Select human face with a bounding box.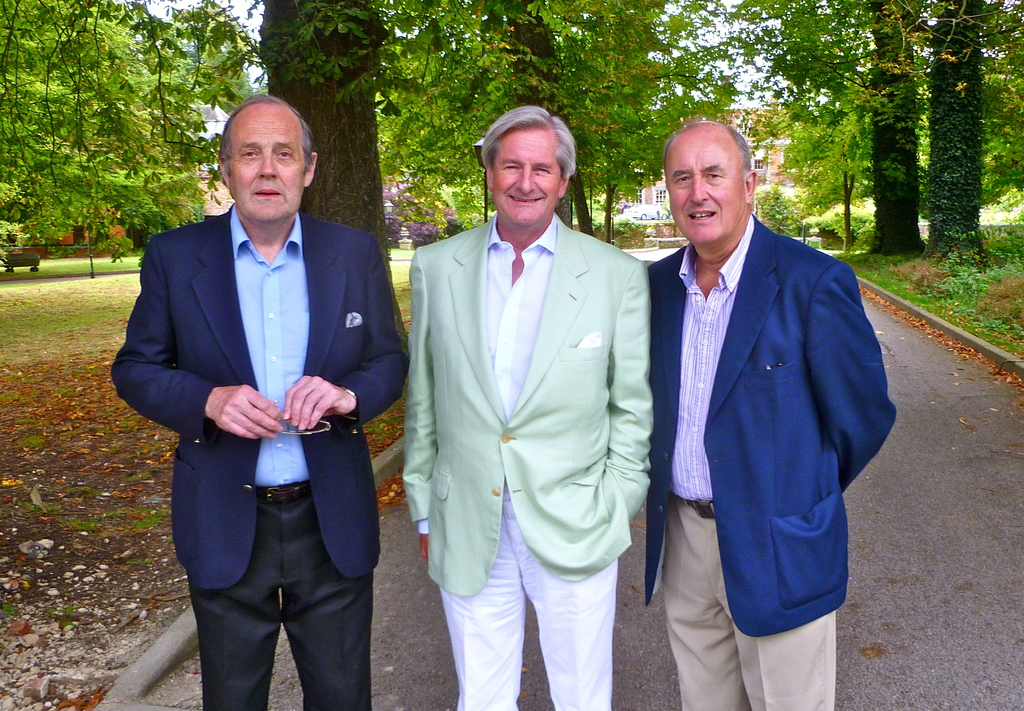
{"x1": 490, "y1": 135, "x2": 559, "y2": 229}.
